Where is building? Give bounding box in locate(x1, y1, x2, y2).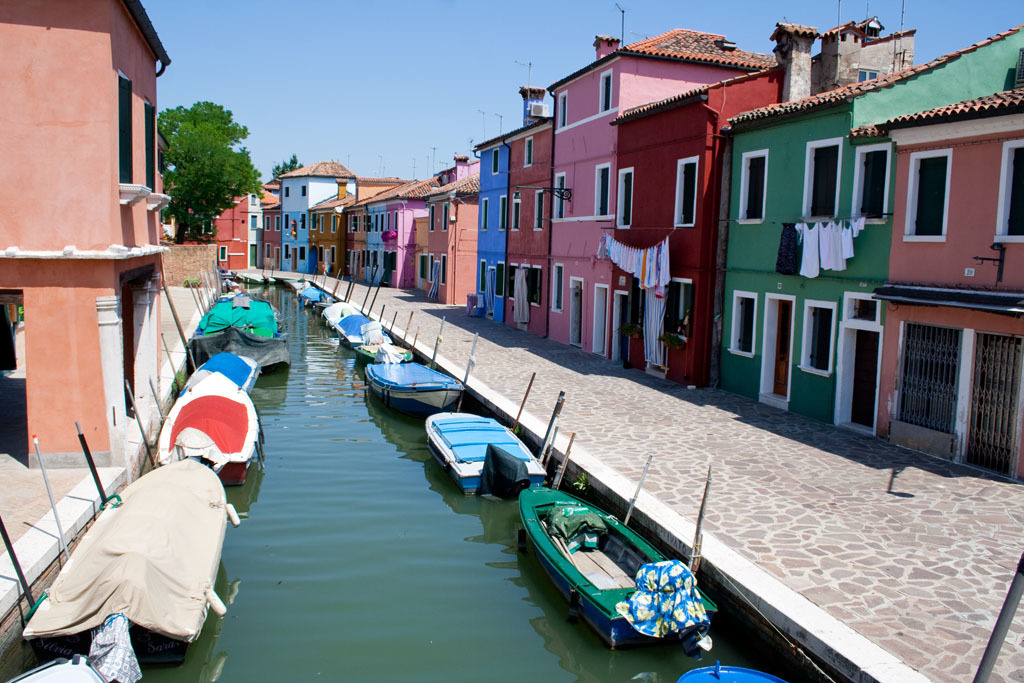
locate(0, 0, 172, 467).
